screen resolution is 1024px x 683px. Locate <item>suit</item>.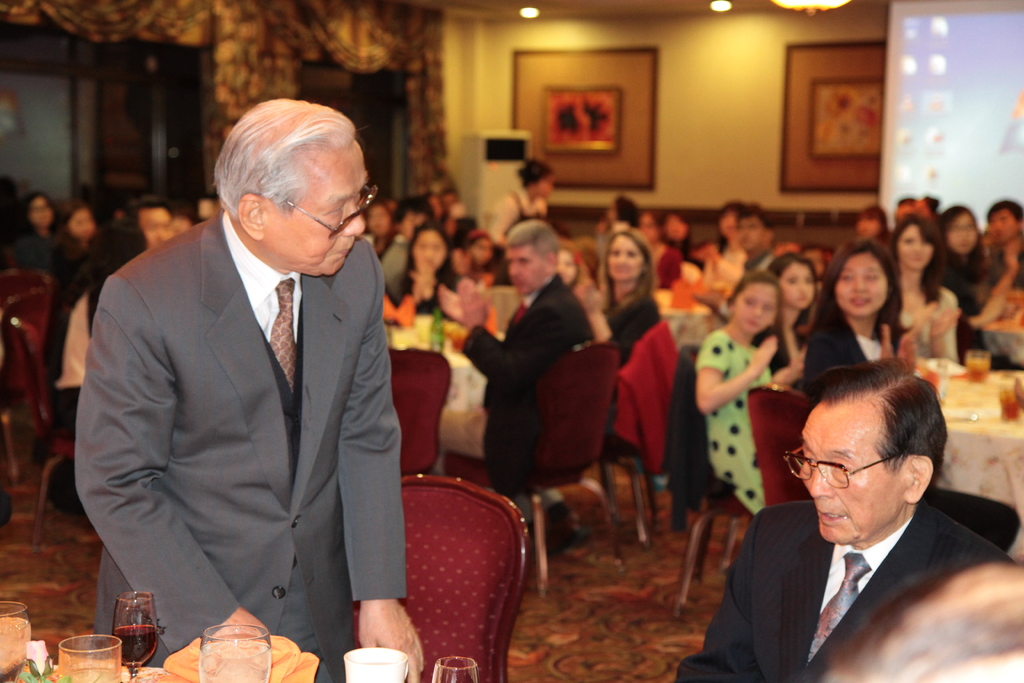
(left=675, top=498, right=1016, bottom=682).
